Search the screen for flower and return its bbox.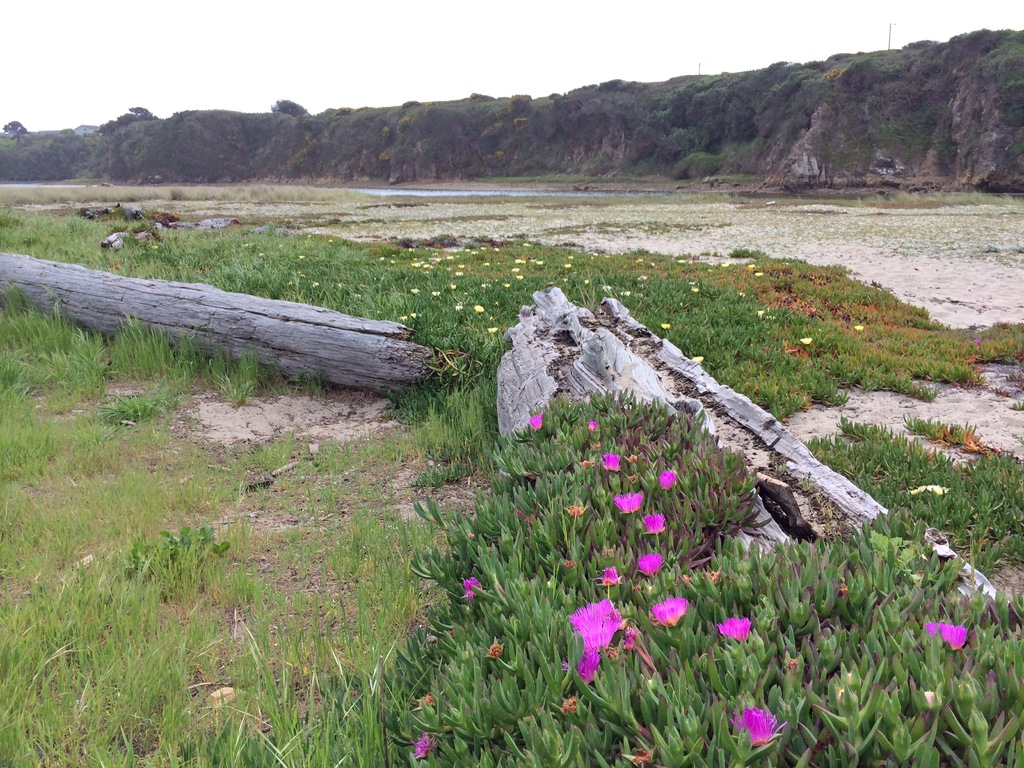
Found: region(757, 307, 767, 317).
